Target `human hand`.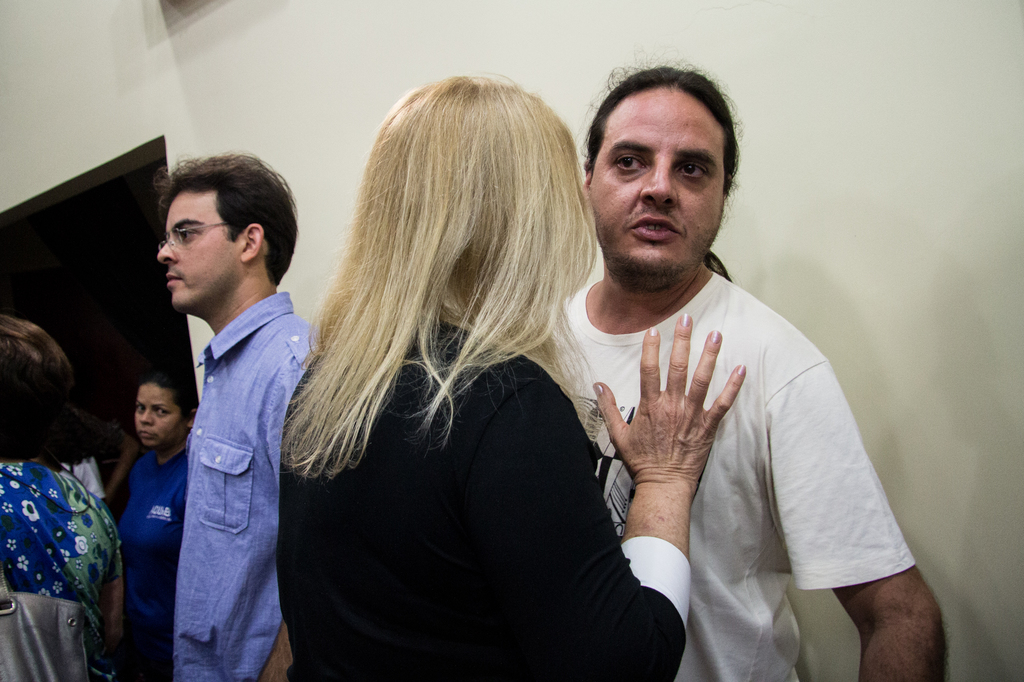
Target region: (x1=612, y1=323, x2=748, y2=577).
